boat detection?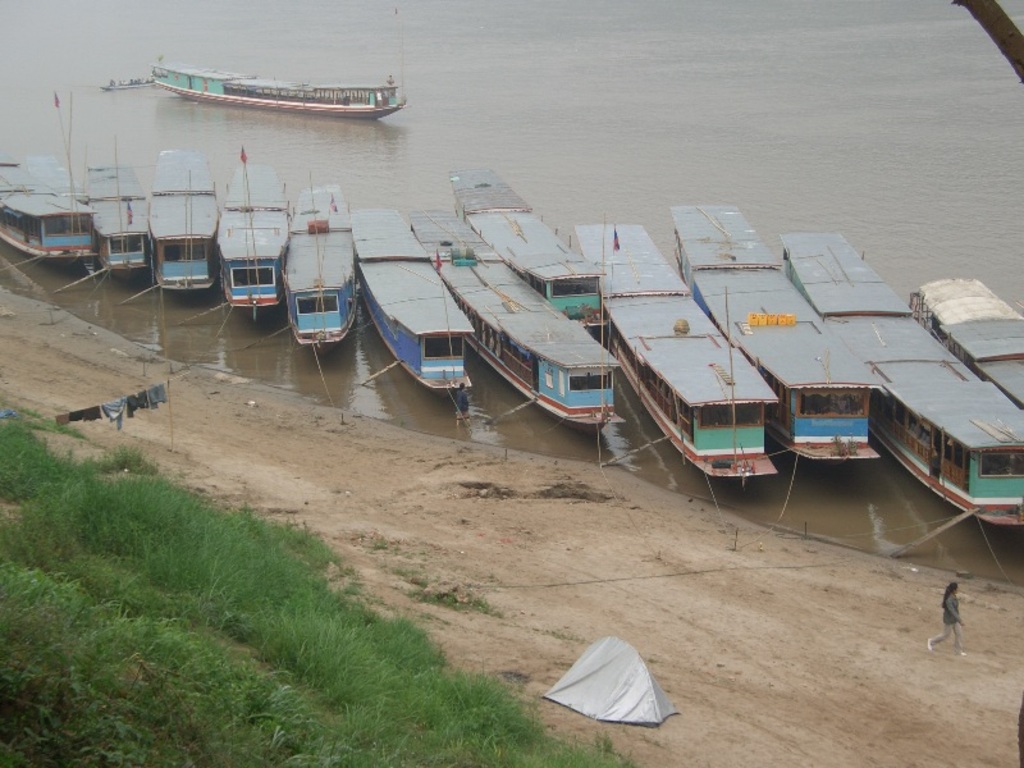
bbox(663, 204, 886, 460)
